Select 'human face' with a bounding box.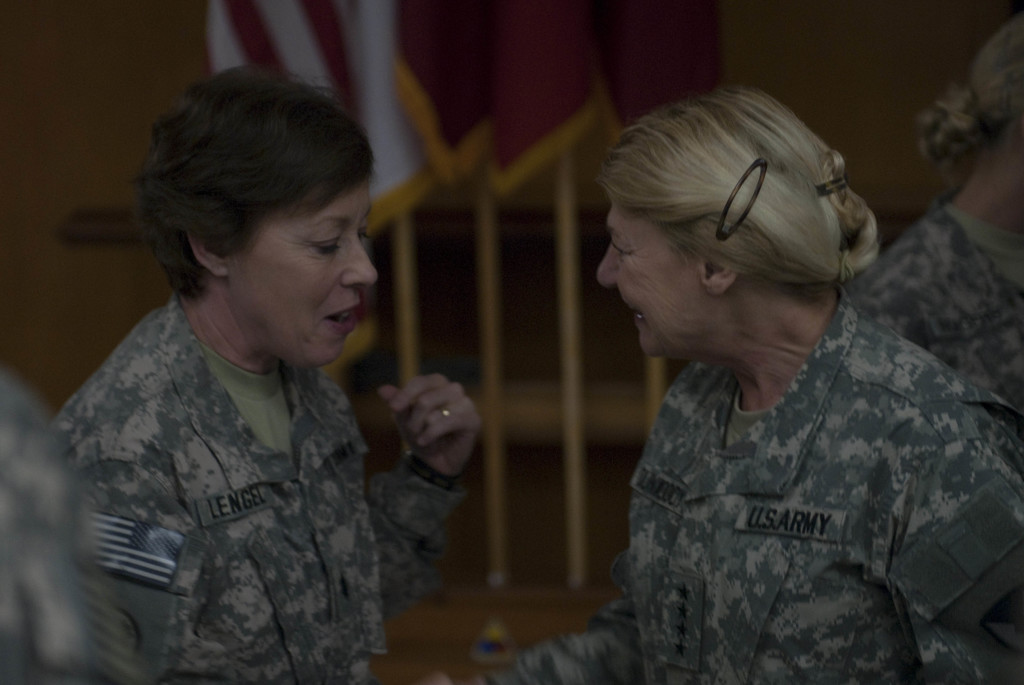
Rect(227, 164, 380, 375).
